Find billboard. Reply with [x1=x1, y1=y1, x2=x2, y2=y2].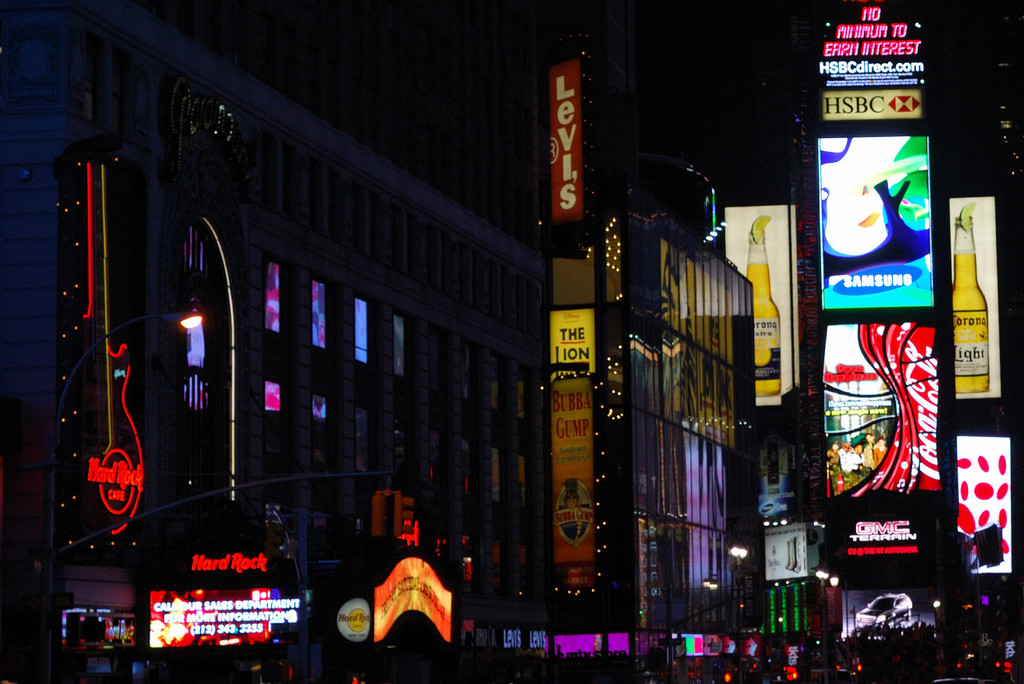
[x1=812, y1=0, x2=929, y2=126].
